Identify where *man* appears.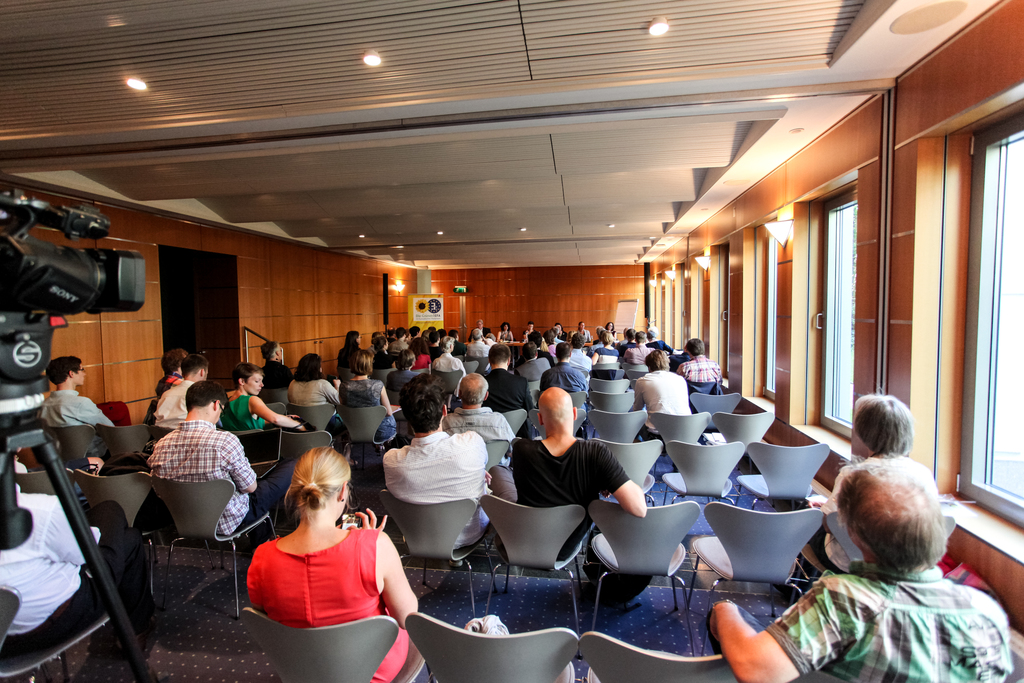
Appears at (left=554, top=333, right=607, bottom=377).
